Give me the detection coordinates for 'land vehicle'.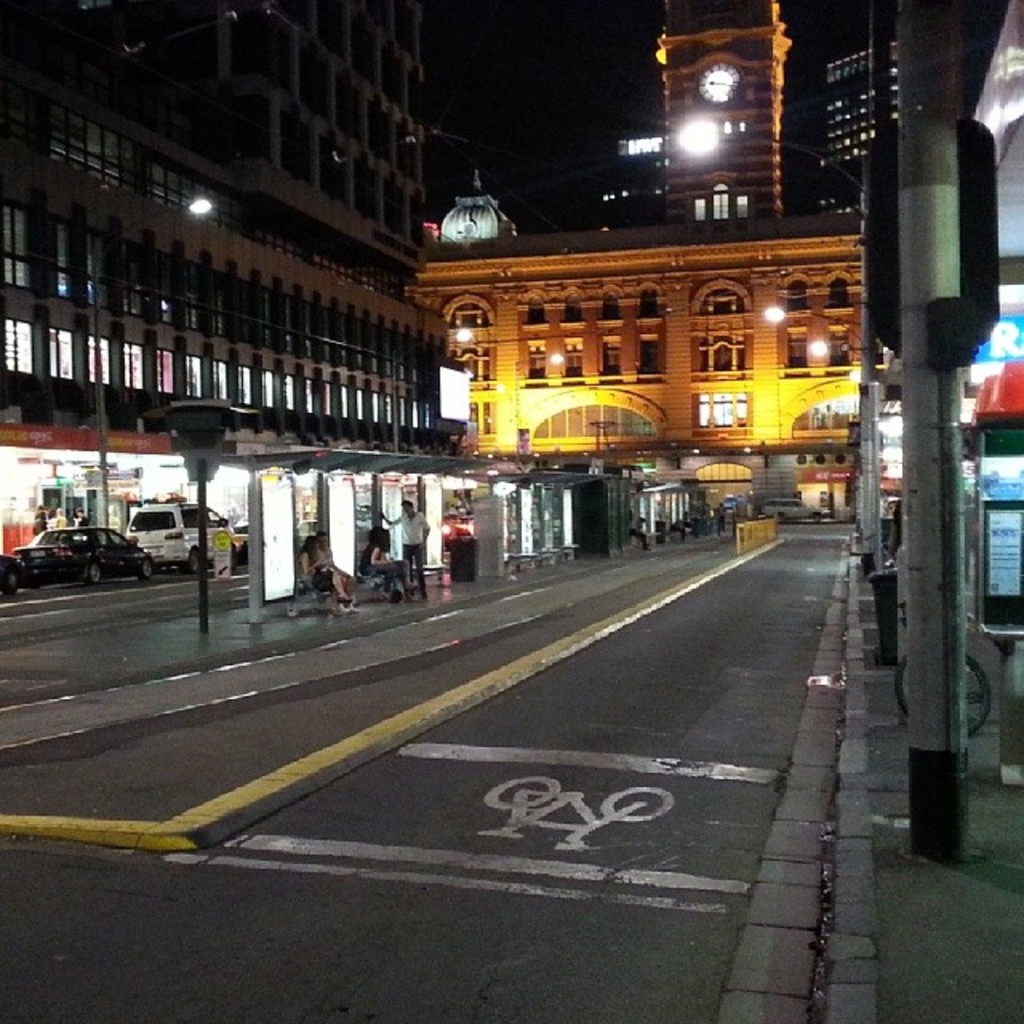
box=[11, 526, 160, 586].
